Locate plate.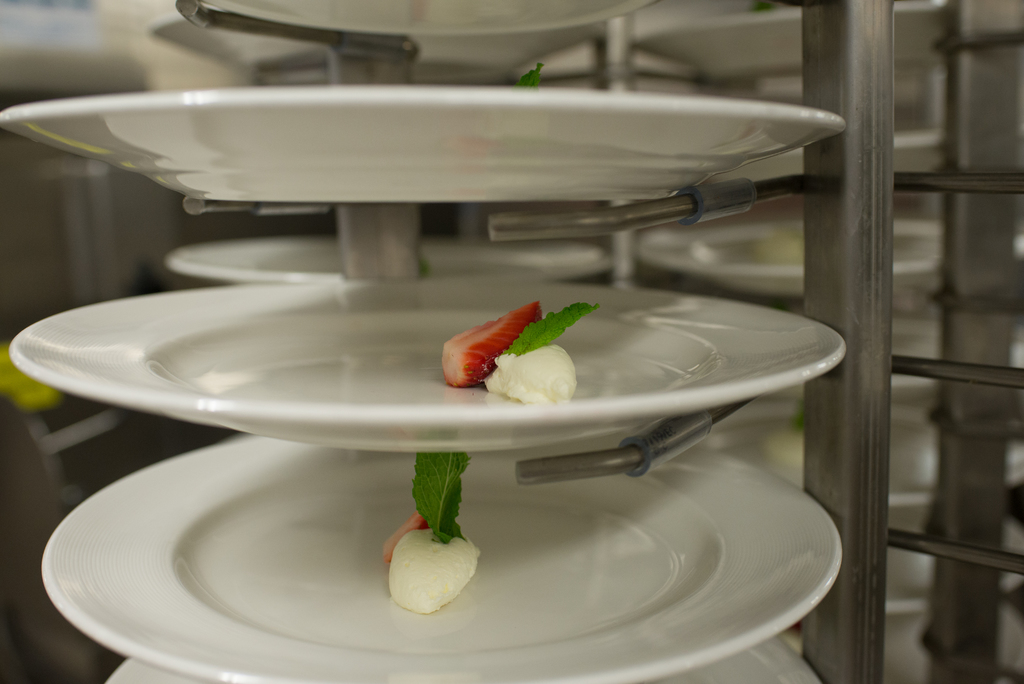
Bounding box: (x1=876, y1=510, x2=1023, y2=616).
